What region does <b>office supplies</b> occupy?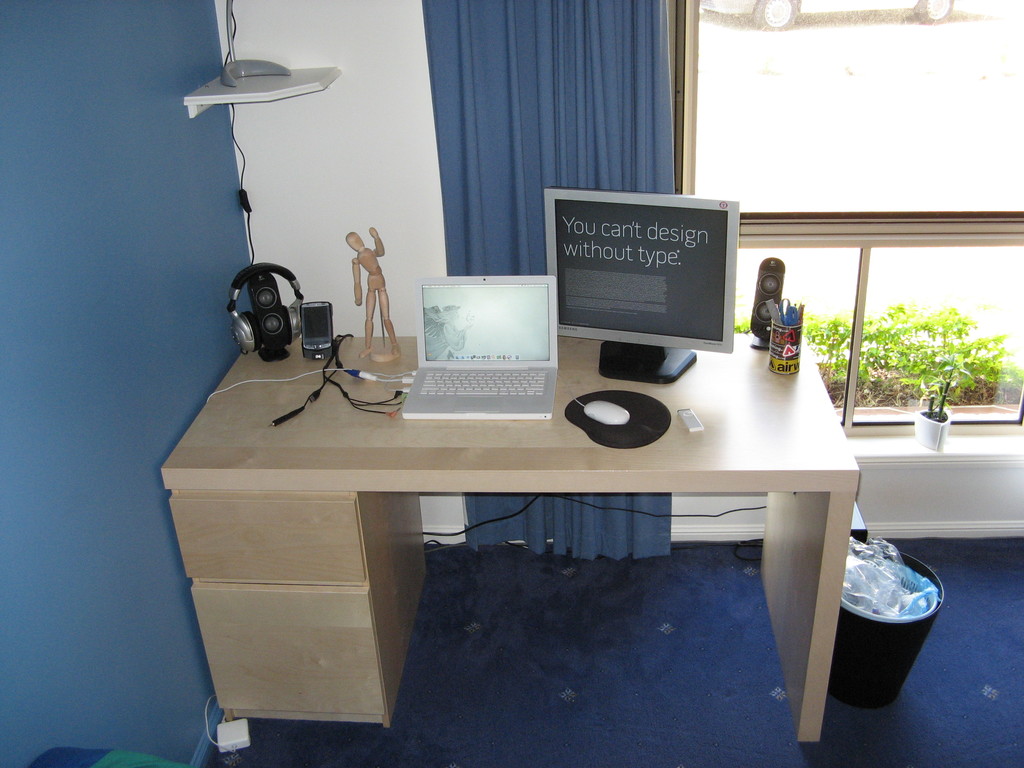
pyautogui.locateOnScreen(250, 271, 297, 349).
